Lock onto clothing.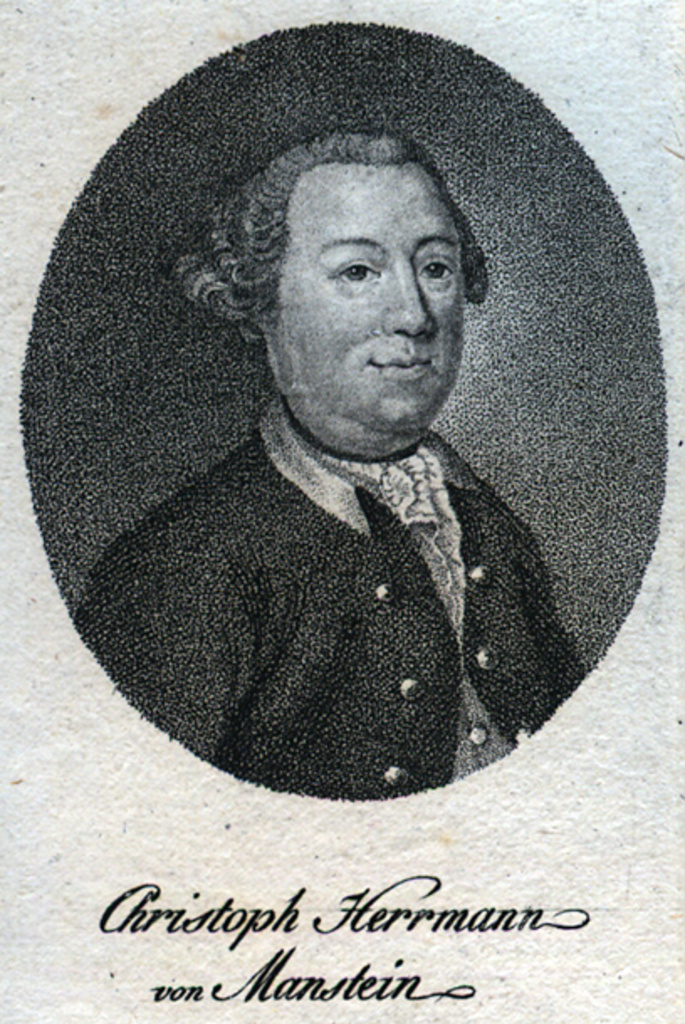
Locked: 87 290 578 729.
